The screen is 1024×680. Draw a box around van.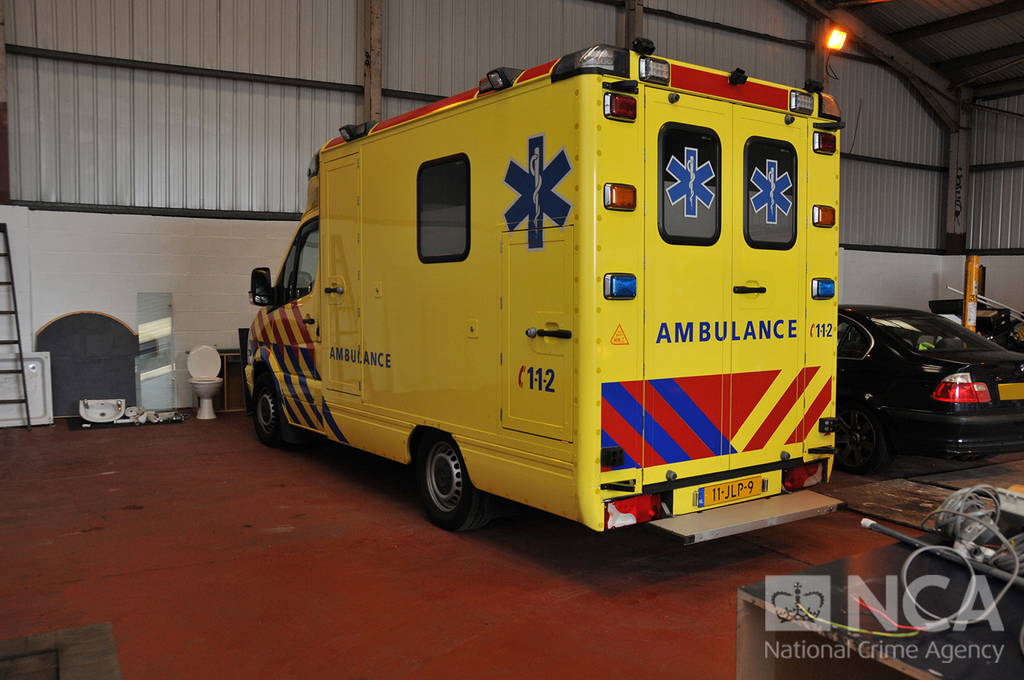
{"x1": 244, "y1": 35, "x2": 852, "y2": 550}.
